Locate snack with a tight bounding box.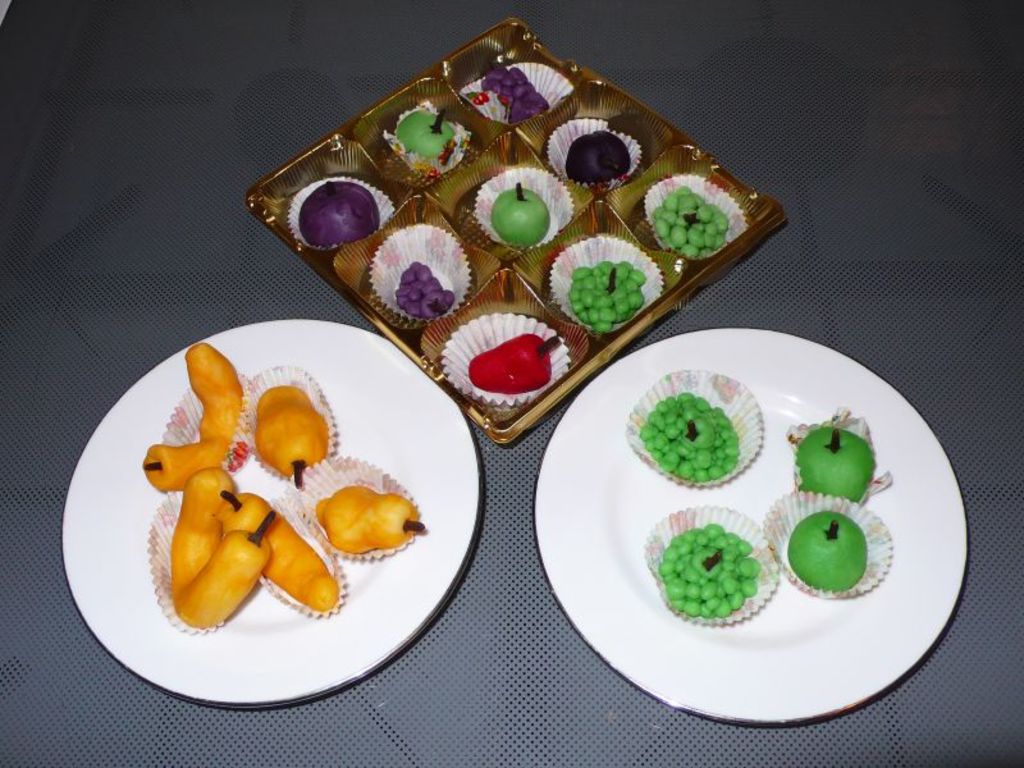
l=570, t=259, r=657, b=334.
